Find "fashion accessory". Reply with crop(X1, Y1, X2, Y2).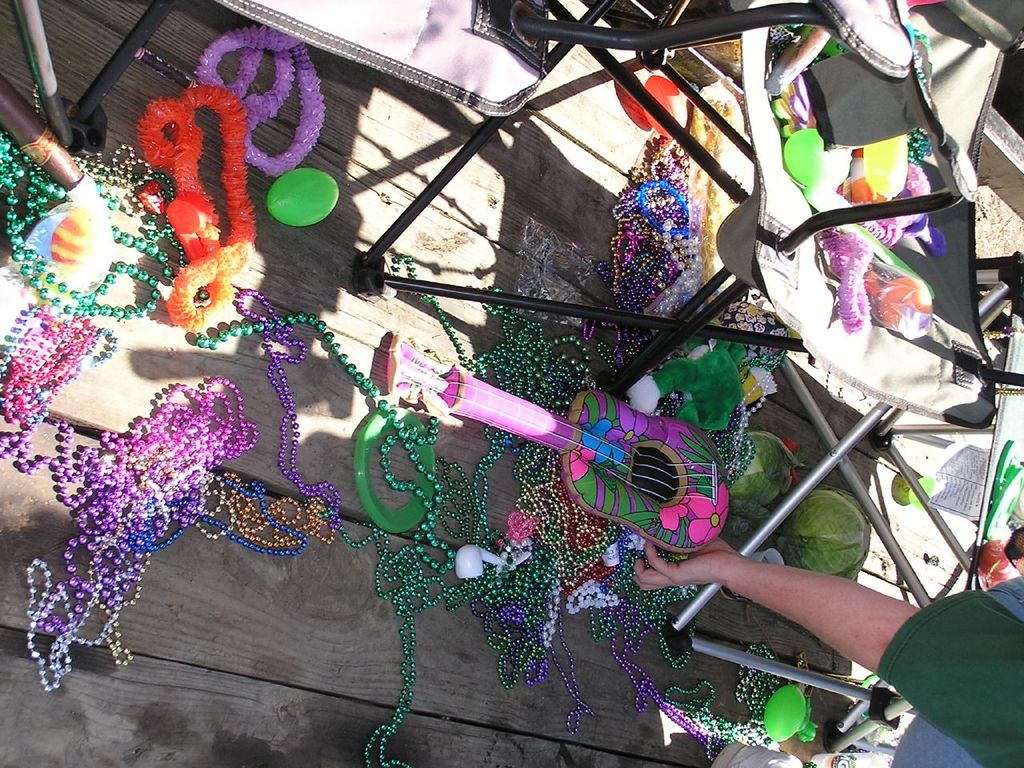
crop(432, 134, 787, 767).
